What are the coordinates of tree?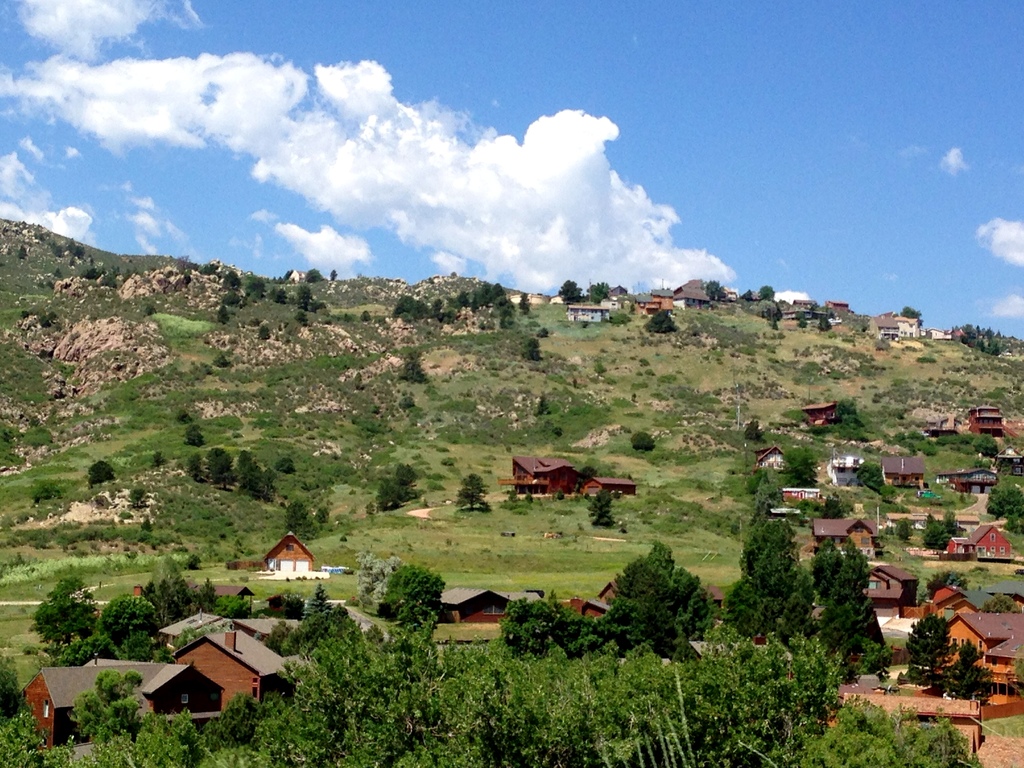
bbox=[553, 276, 584, 305].
